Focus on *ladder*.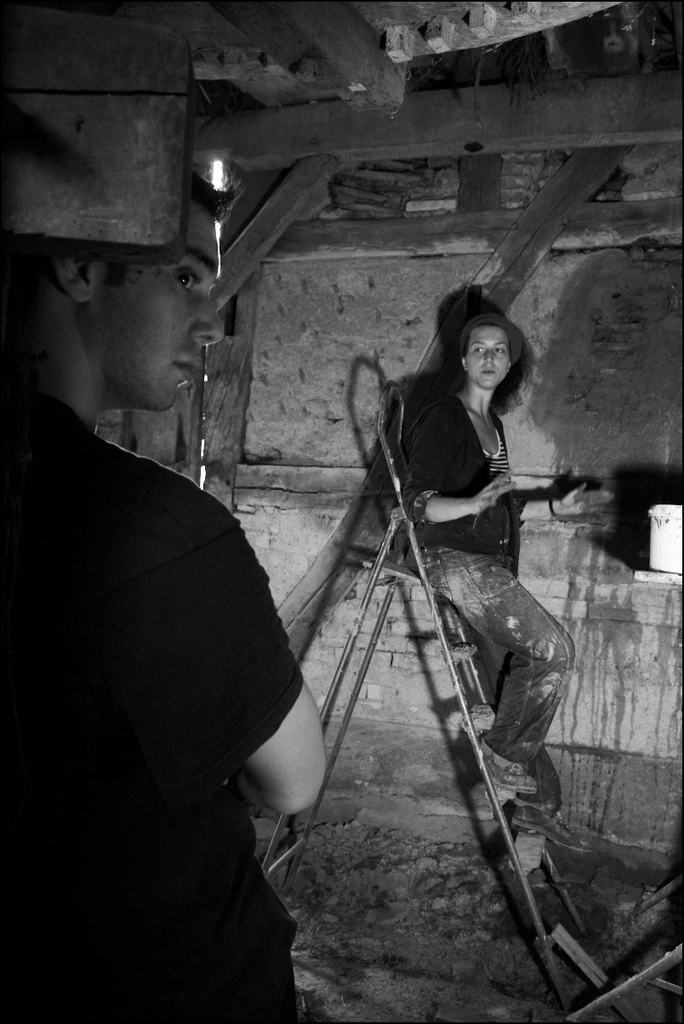
Focused at left=265, top=385, right=595, bottom=1006.
